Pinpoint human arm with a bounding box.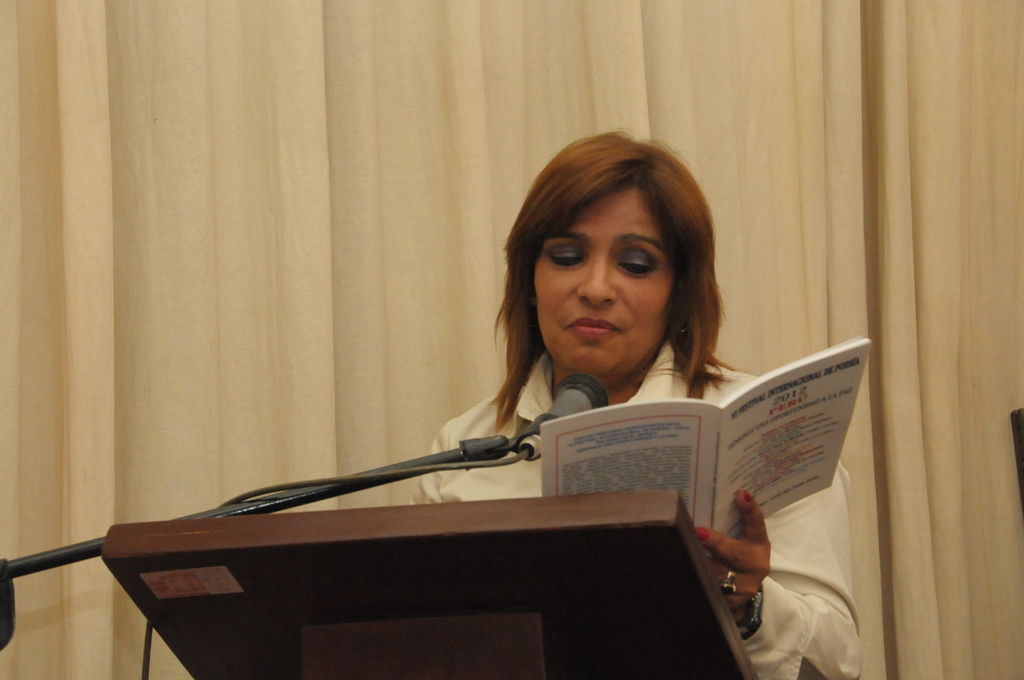
687/383/865/679.
